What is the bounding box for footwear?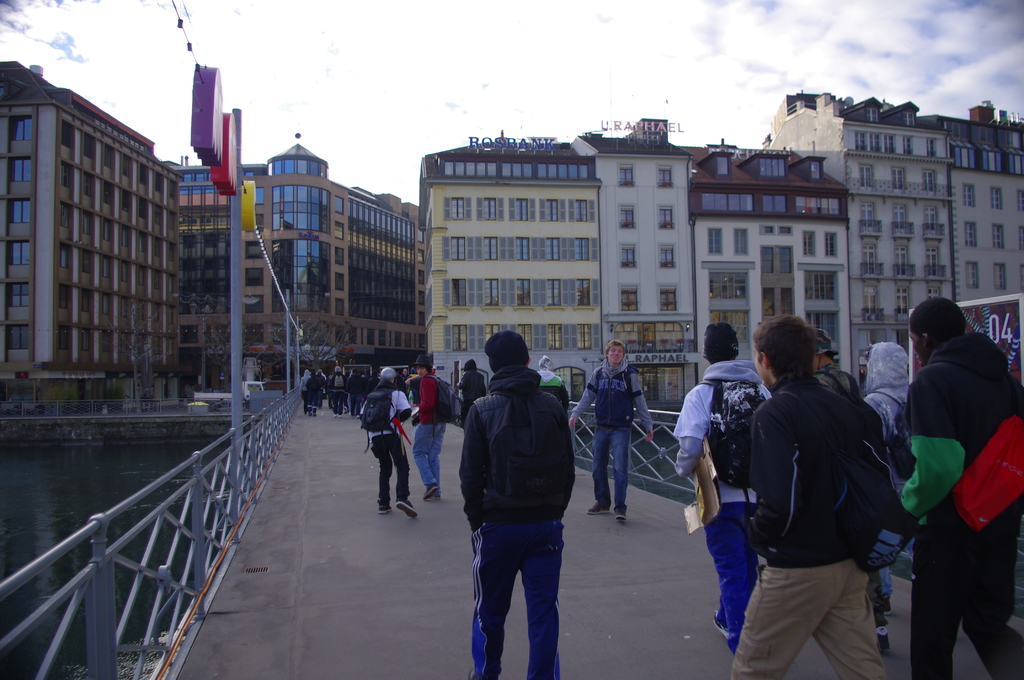
locate(876, 627, 892, 654).
